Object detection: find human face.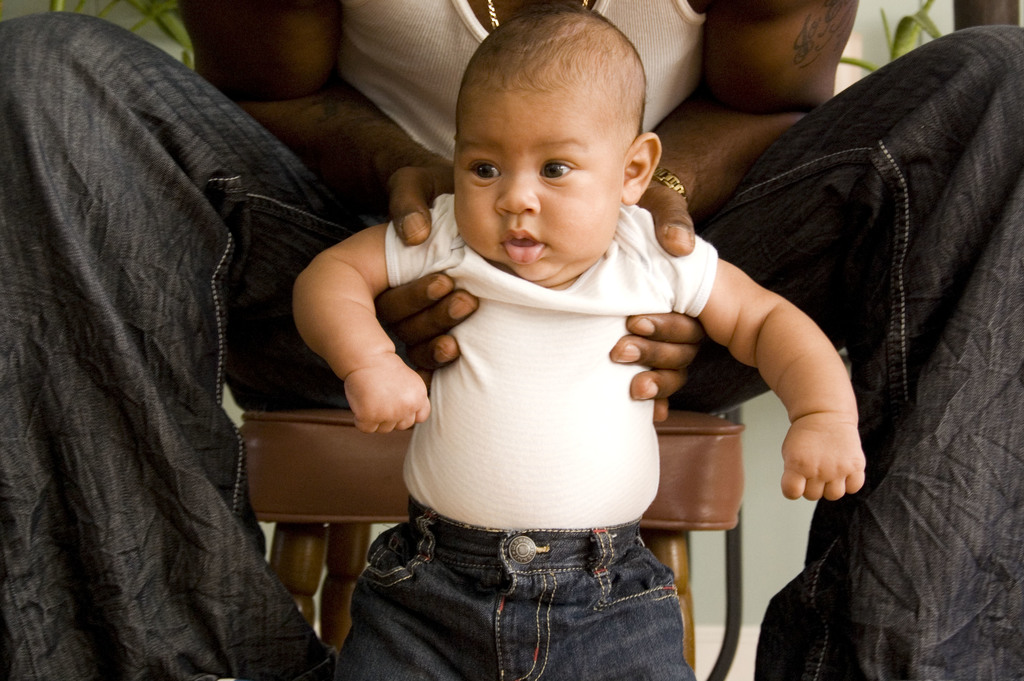
pyautogui.locateOnScreen(452, 89, 619, 286).
